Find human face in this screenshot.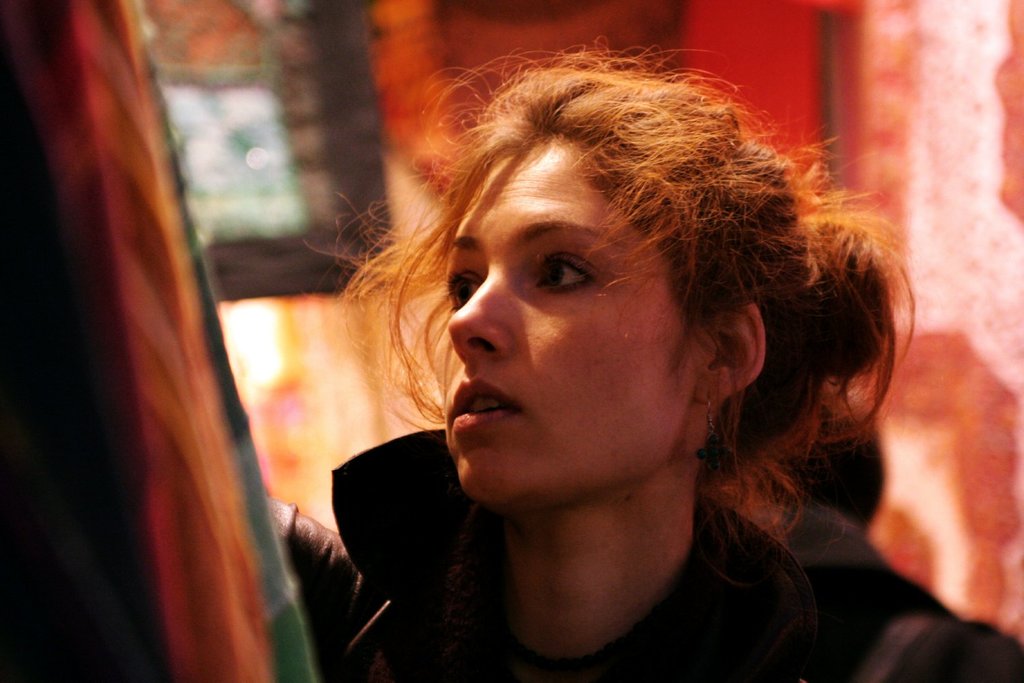
The bounding box for human face is left=427, top=140, right=700, bottom=498.
